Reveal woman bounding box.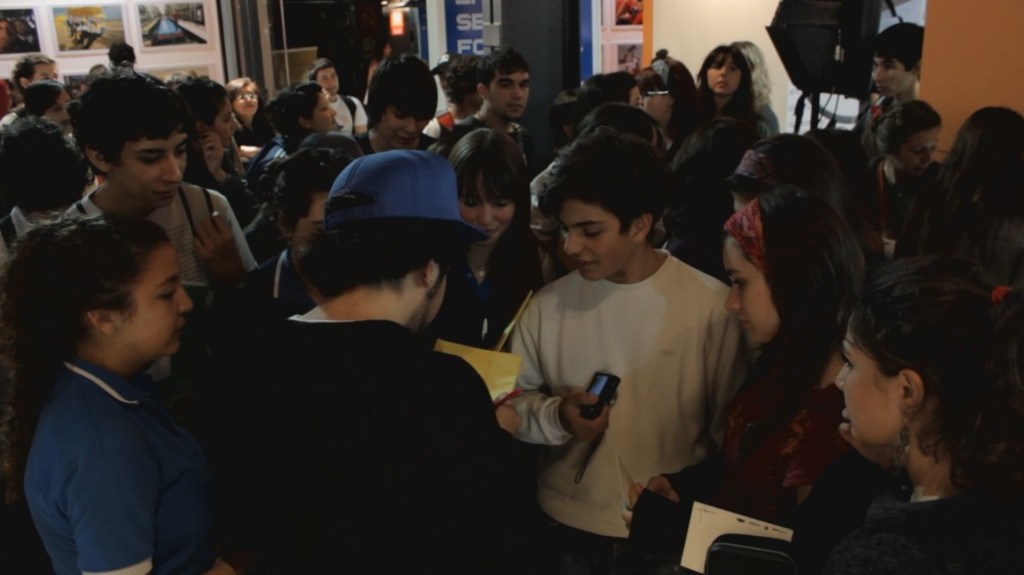
Revealed: bbox=(762, 245, 1023, 574).
